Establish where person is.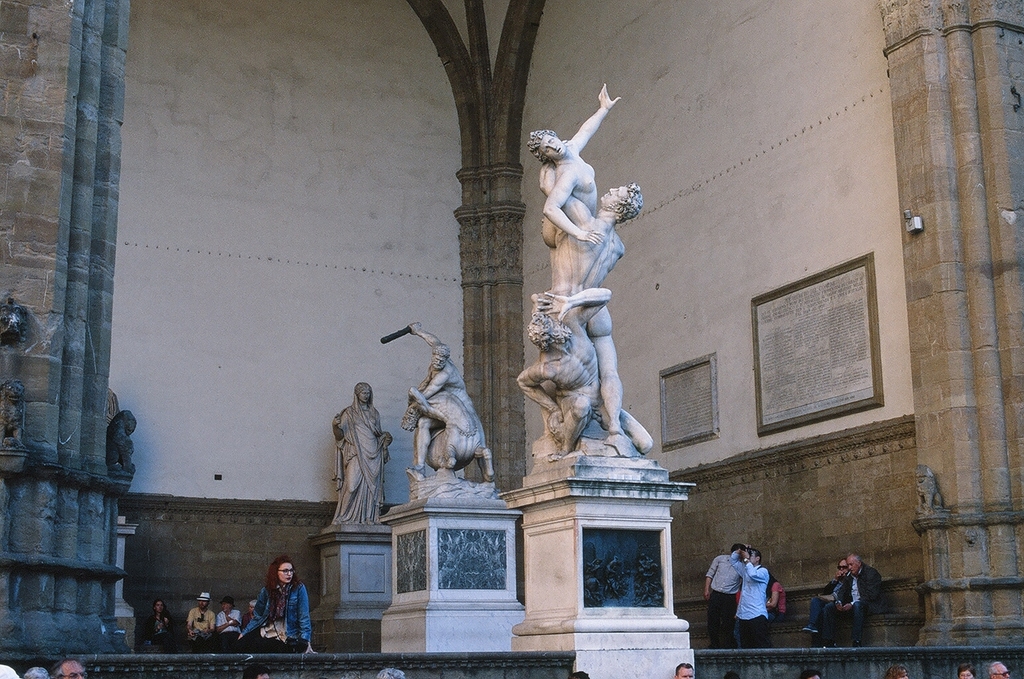
Established at BBox(520, 282, 612, 455).
